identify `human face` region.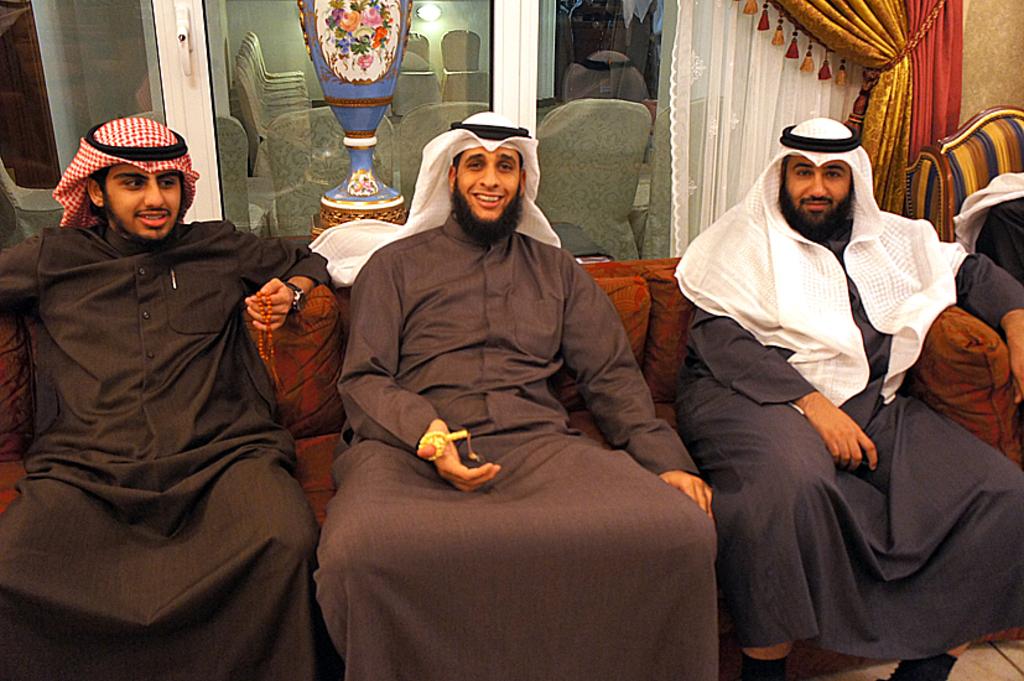
Region: {"left": 456, "top": 145, "right": 520, "bottom": 222}.
